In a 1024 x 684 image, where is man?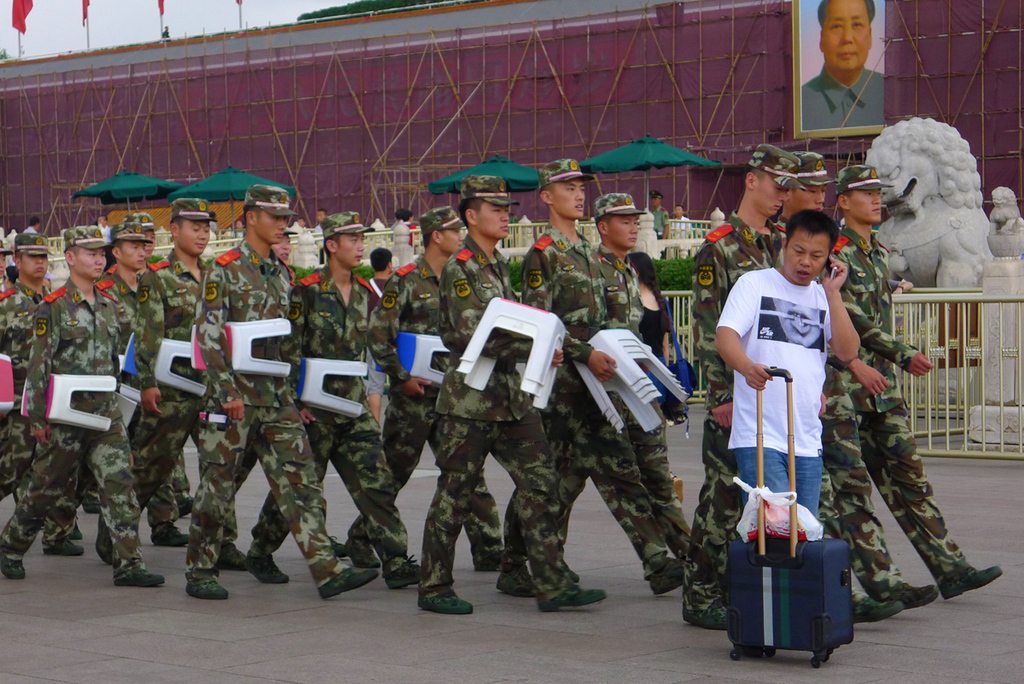
l=233, t=227, r=301, b=491.
